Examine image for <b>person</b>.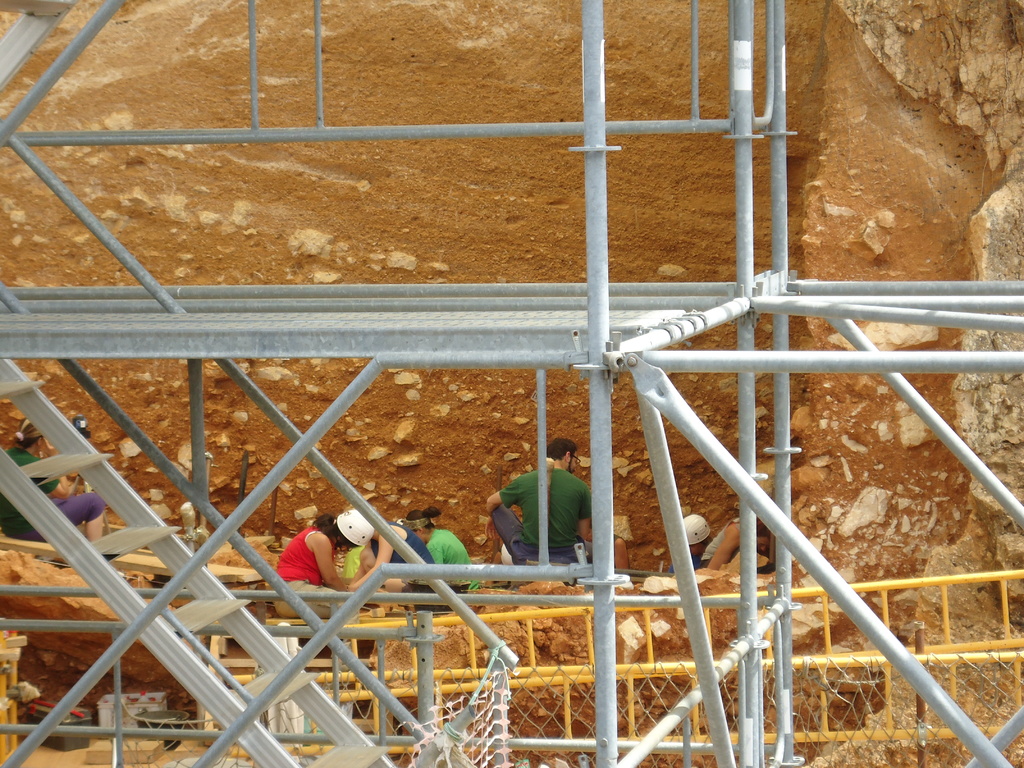
Examination result: [x1=1, y1=415, x2=113, y2=570].
